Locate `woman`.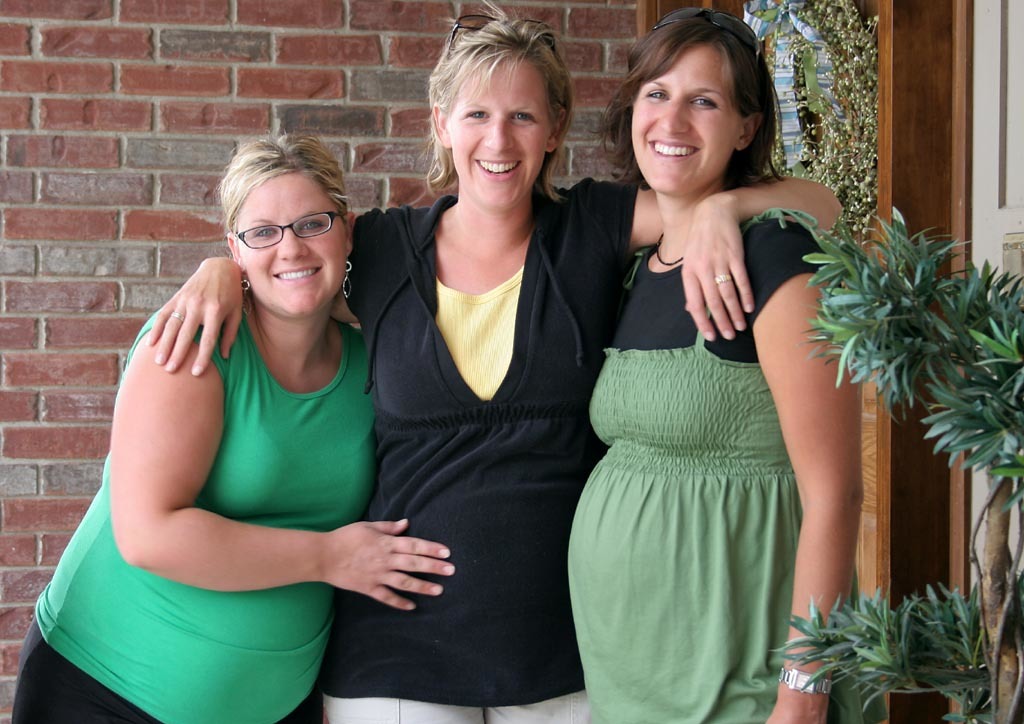
Bounding box: [147, 0, 849, 723].
